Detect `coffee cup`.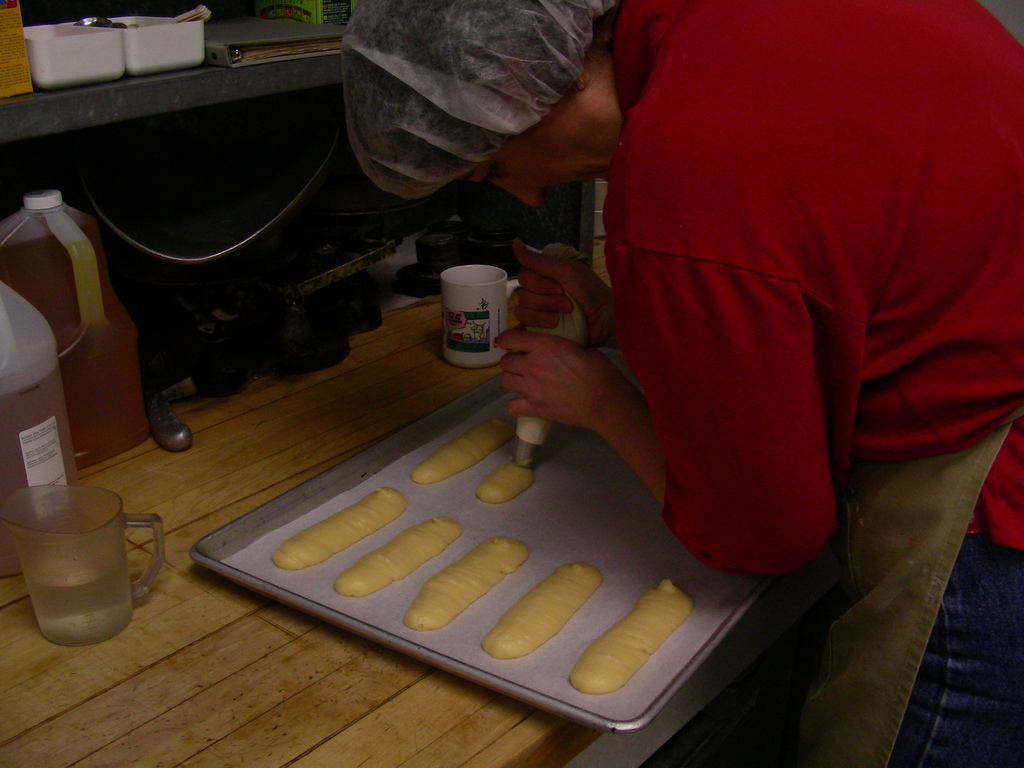
Detected at {"x1": 435, "y1": 265, "x2": 520, "y2": 369}.
